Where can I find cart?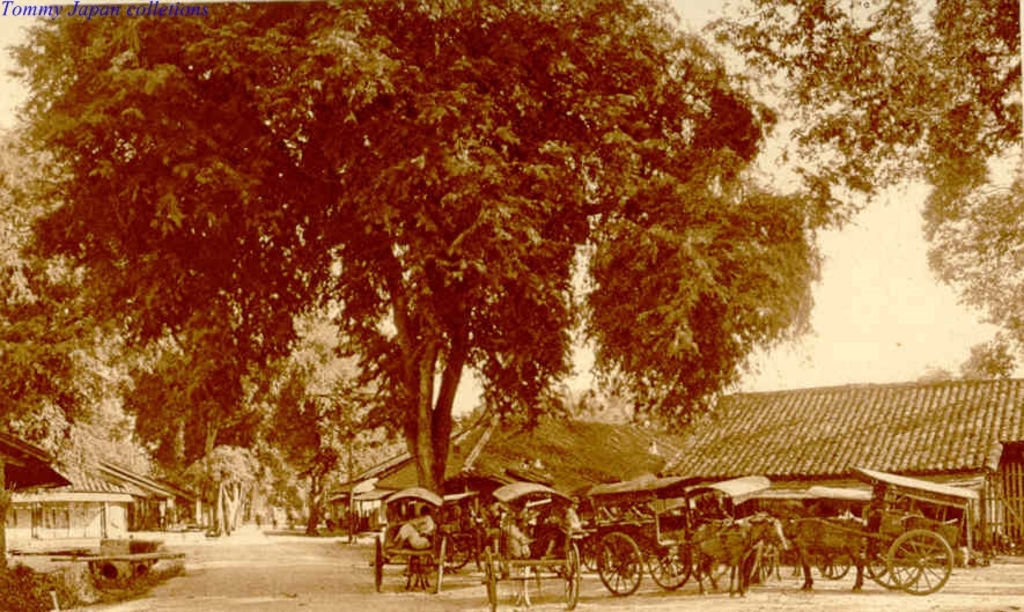
You can find it at 371 466 980 611.
